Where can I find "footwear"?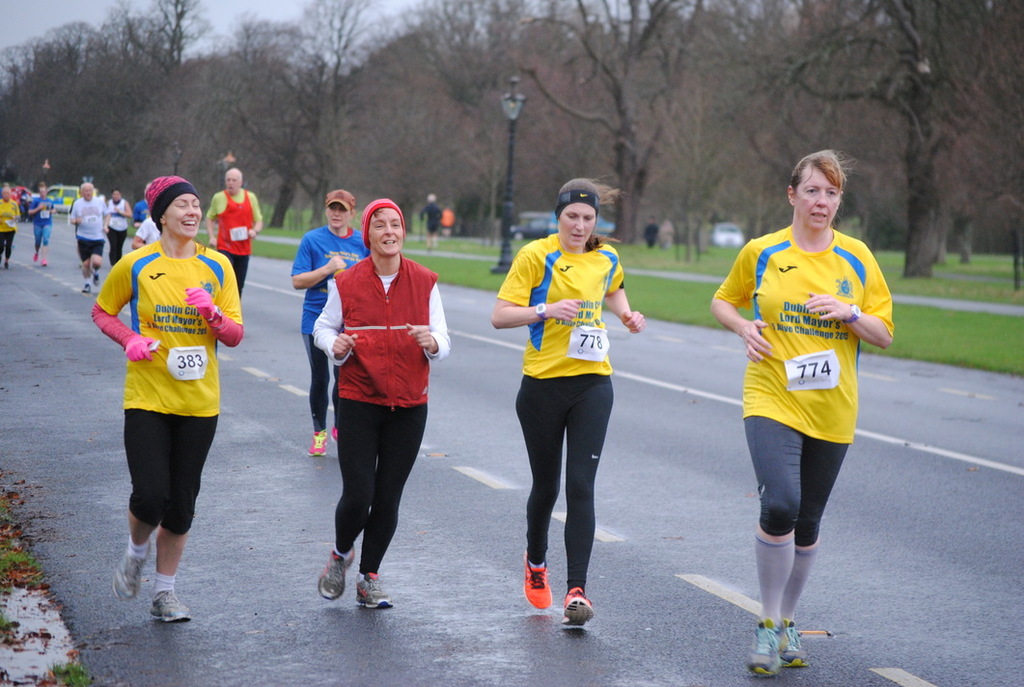
You can find it at (113,540,152,603).
